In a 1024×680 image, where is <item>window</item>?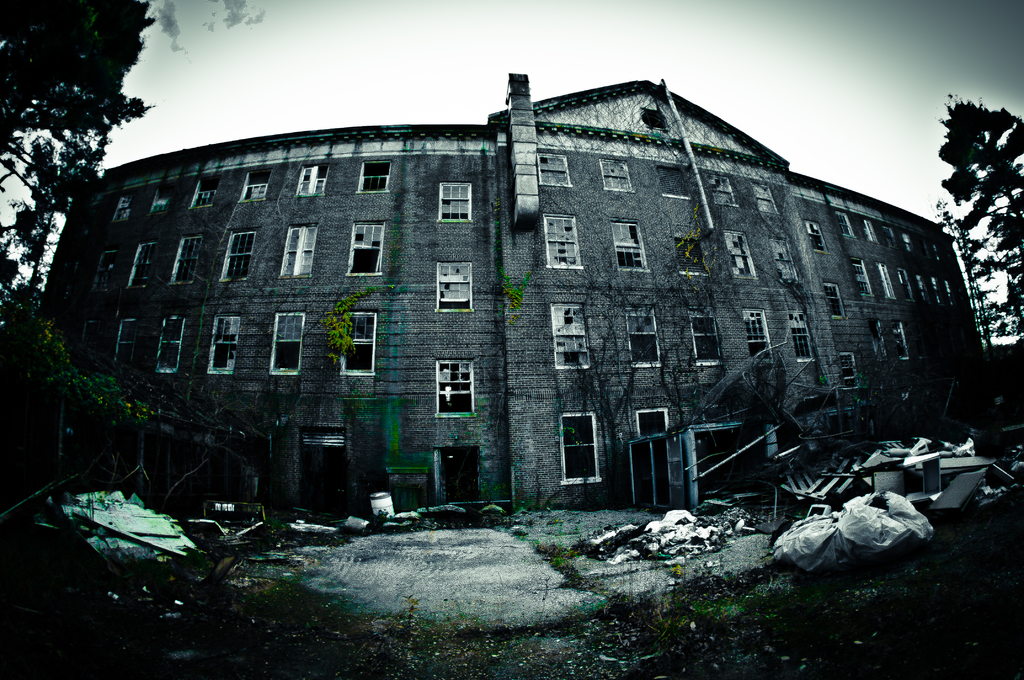
left=435, top=261, right=472, bottom=312.
